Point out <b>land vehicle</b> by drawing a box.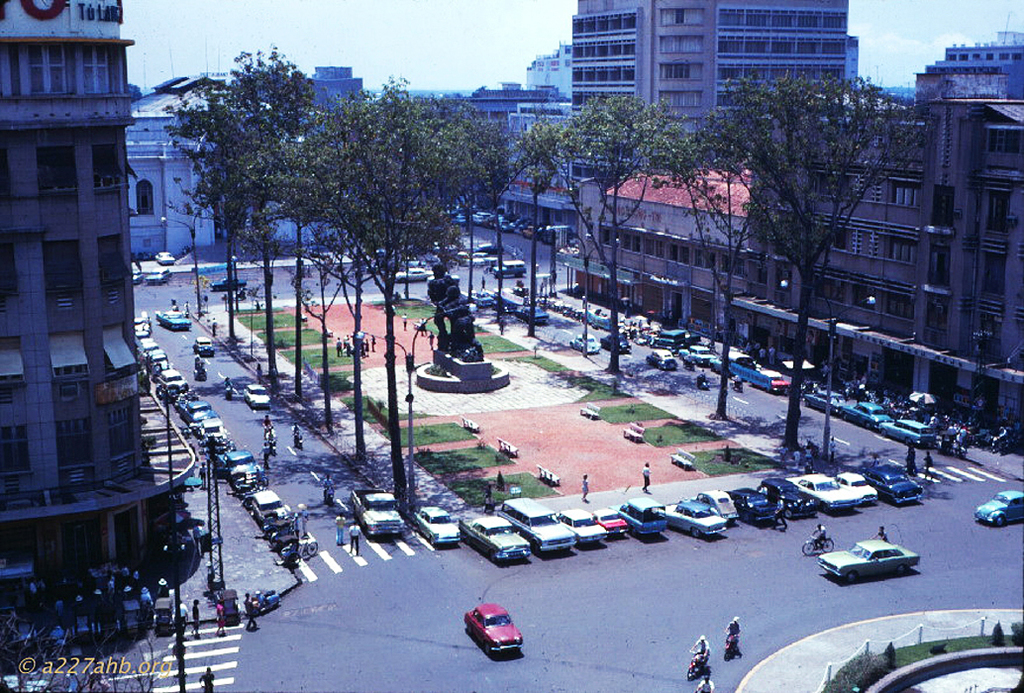
785 471 863 515.
